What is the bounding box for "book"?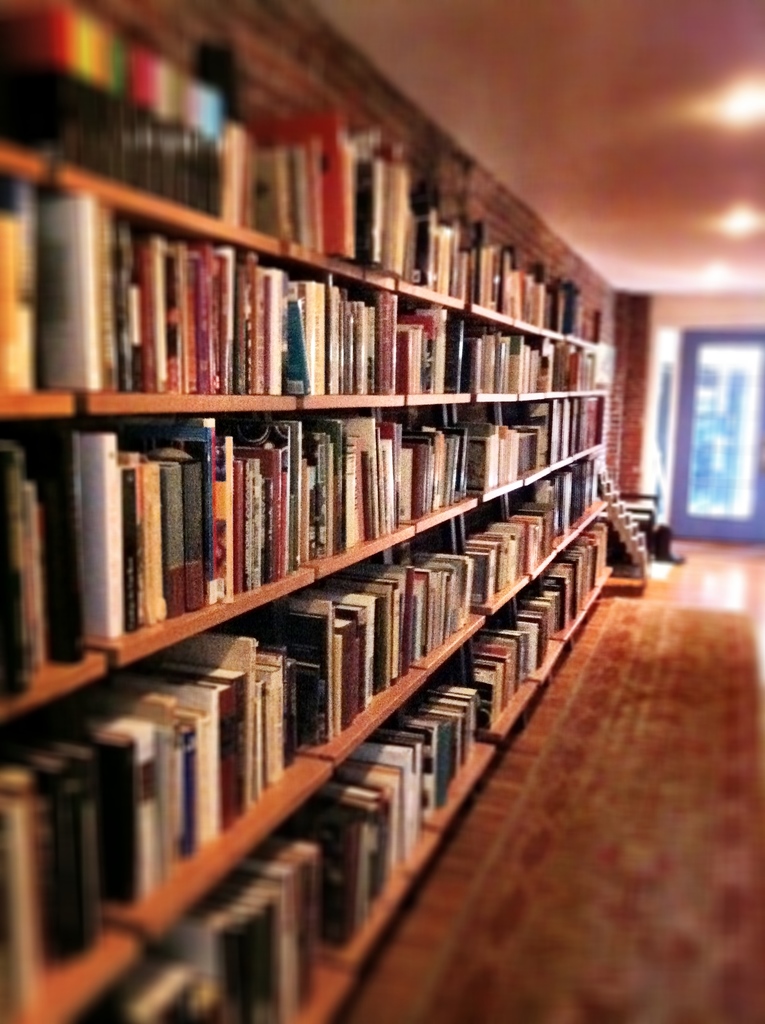
box=[78, 433, 125, 638].
